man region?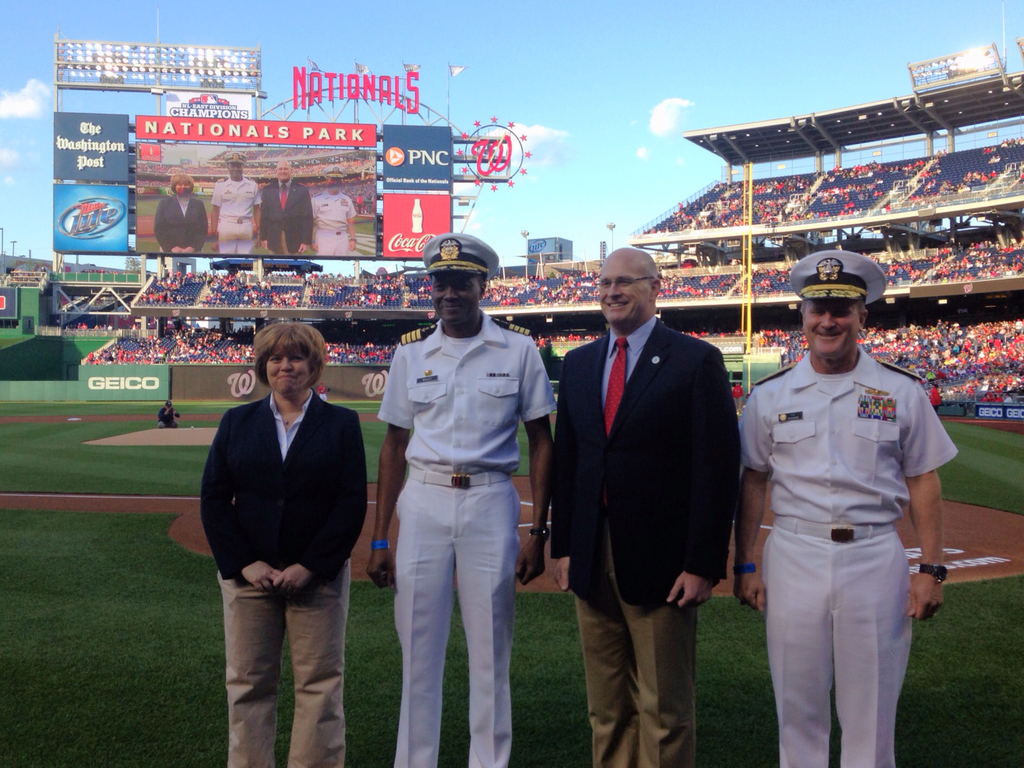
259/160/316/254
